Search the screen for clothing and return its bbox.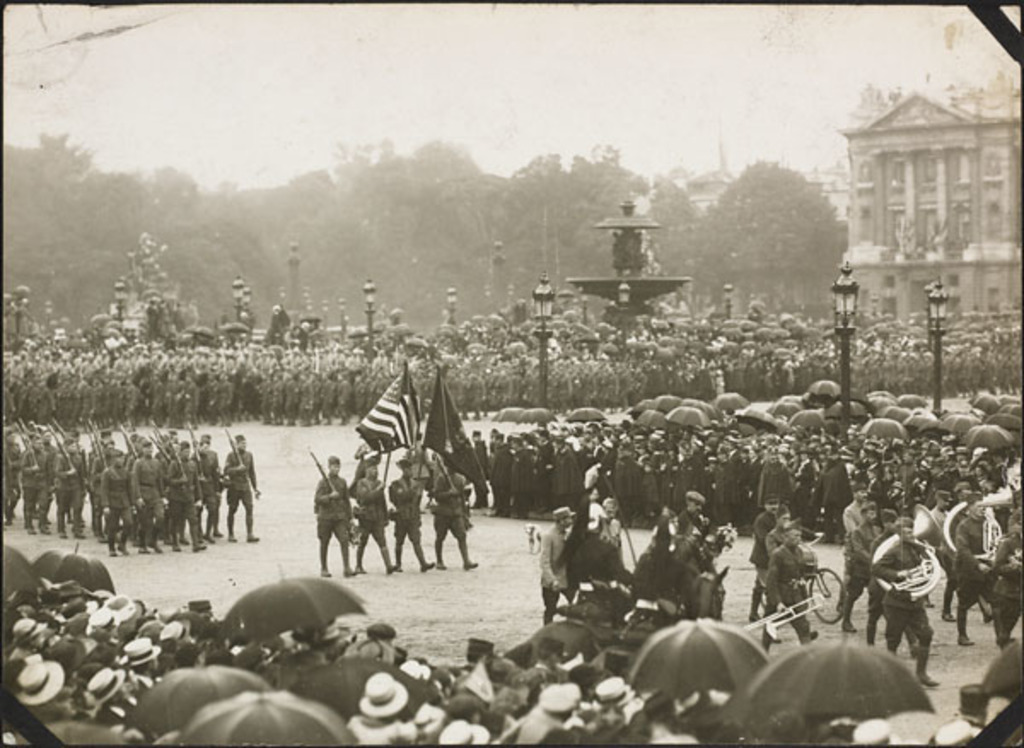
Found: box(995, 535, 1022, 635).
